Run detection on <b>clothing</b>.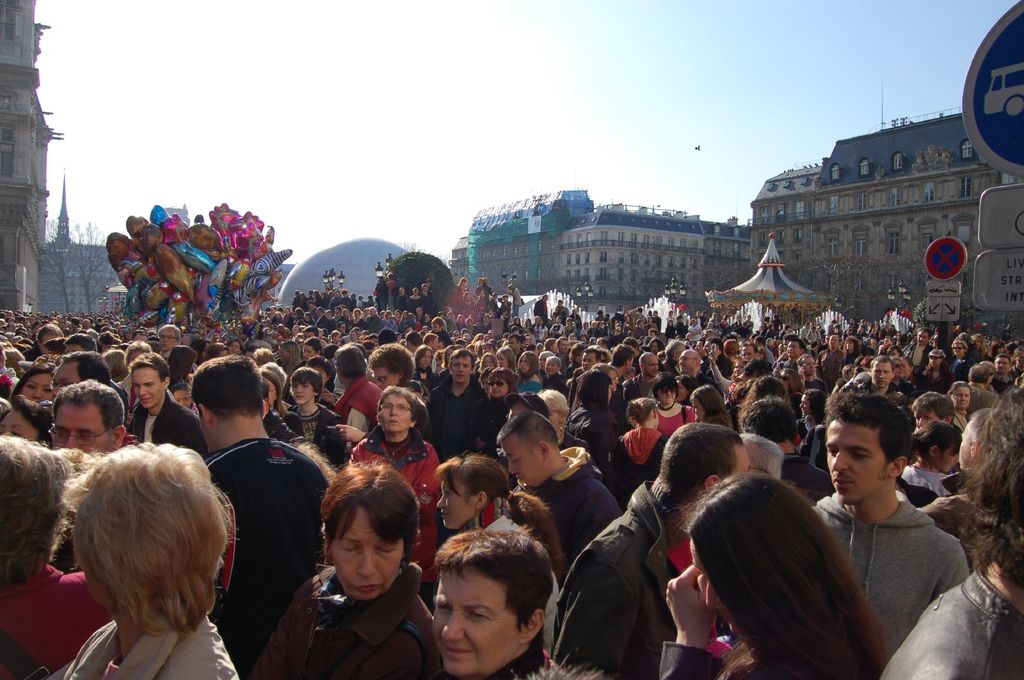
Result: left=790, top=418, right=833, bottom=507.
